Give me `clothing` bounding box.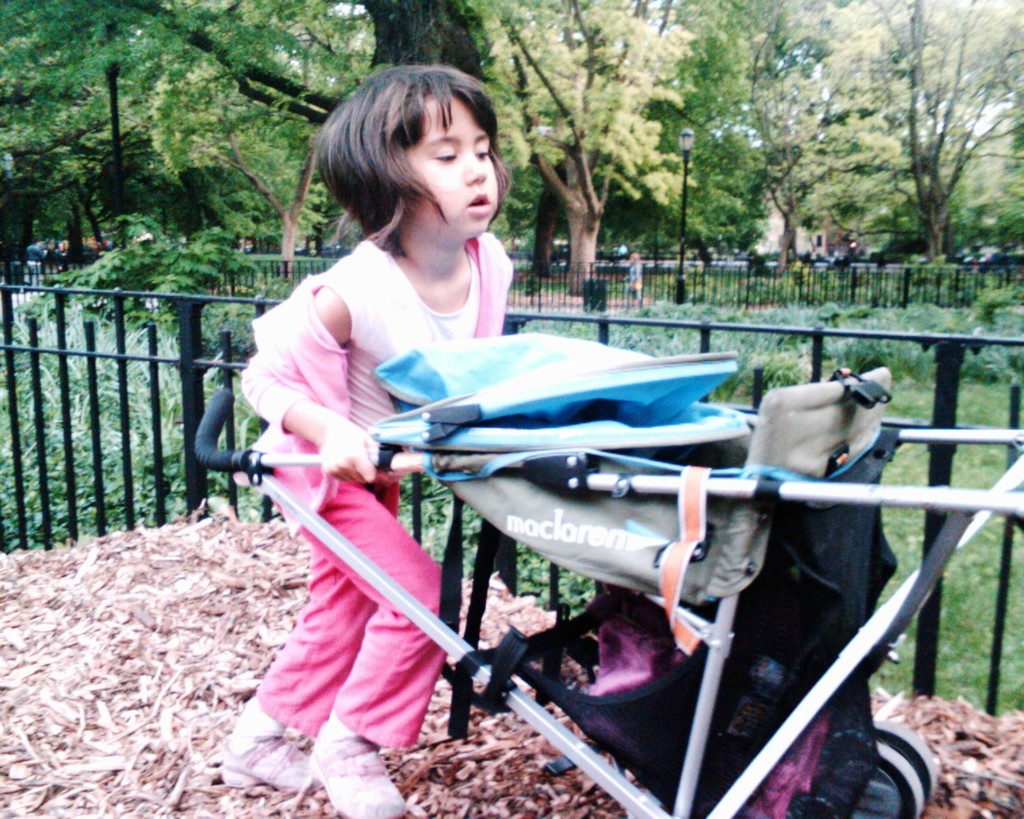
(x1=315, y1=241, x2=482, y2=442).
